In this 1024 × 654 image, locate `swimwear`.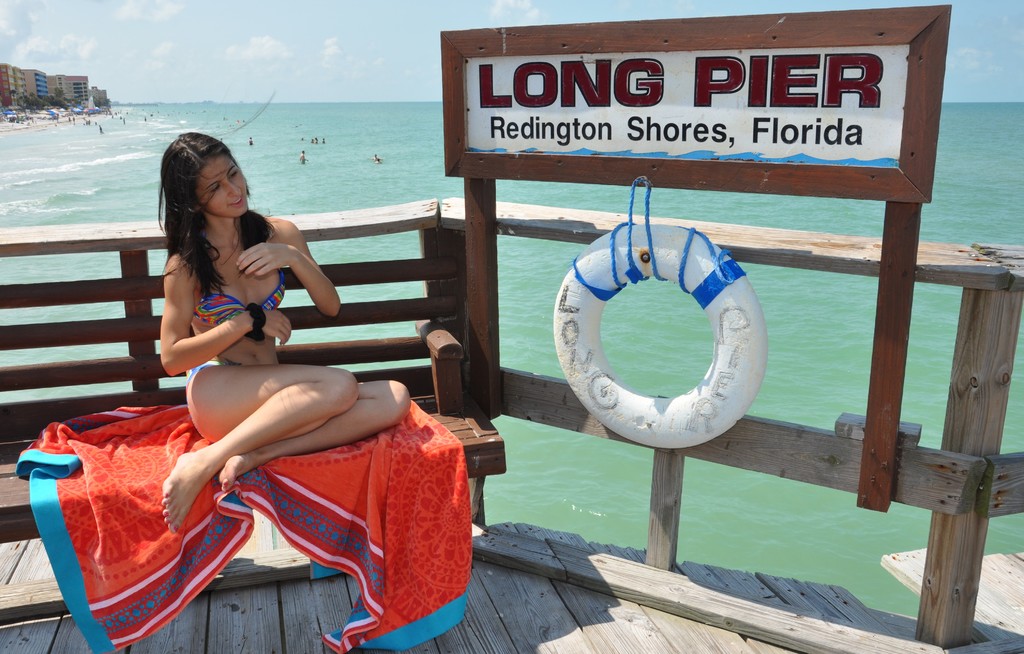
Bounding box: pyautogui.locateOnScreen(192, 265, 290, 318).
